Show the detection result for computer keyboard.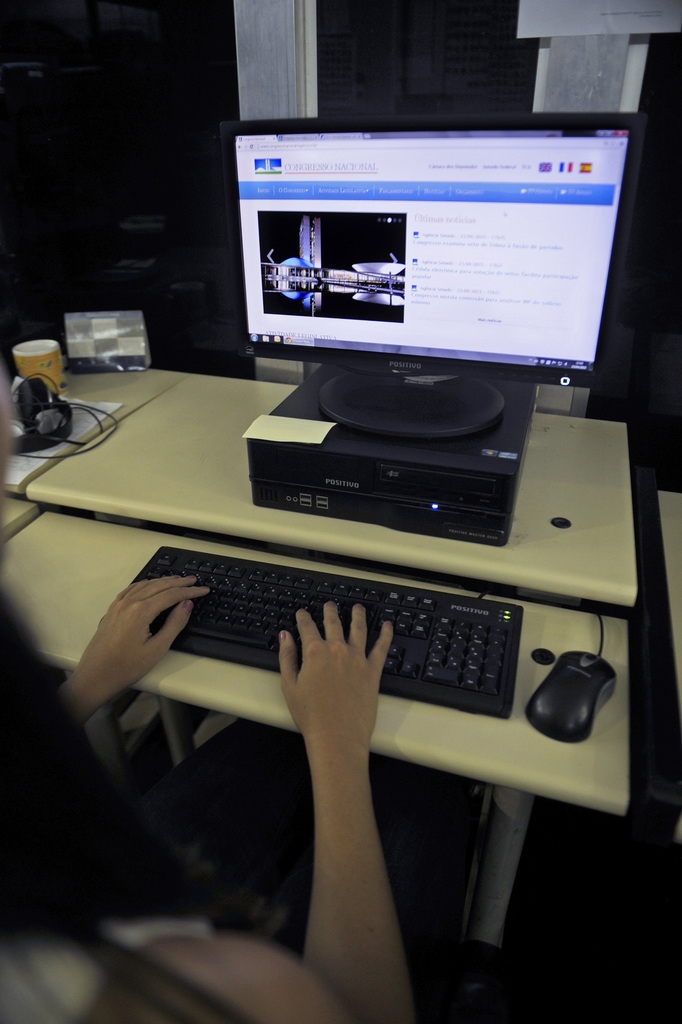
left=111, top=542, right=571, bottom=713.
